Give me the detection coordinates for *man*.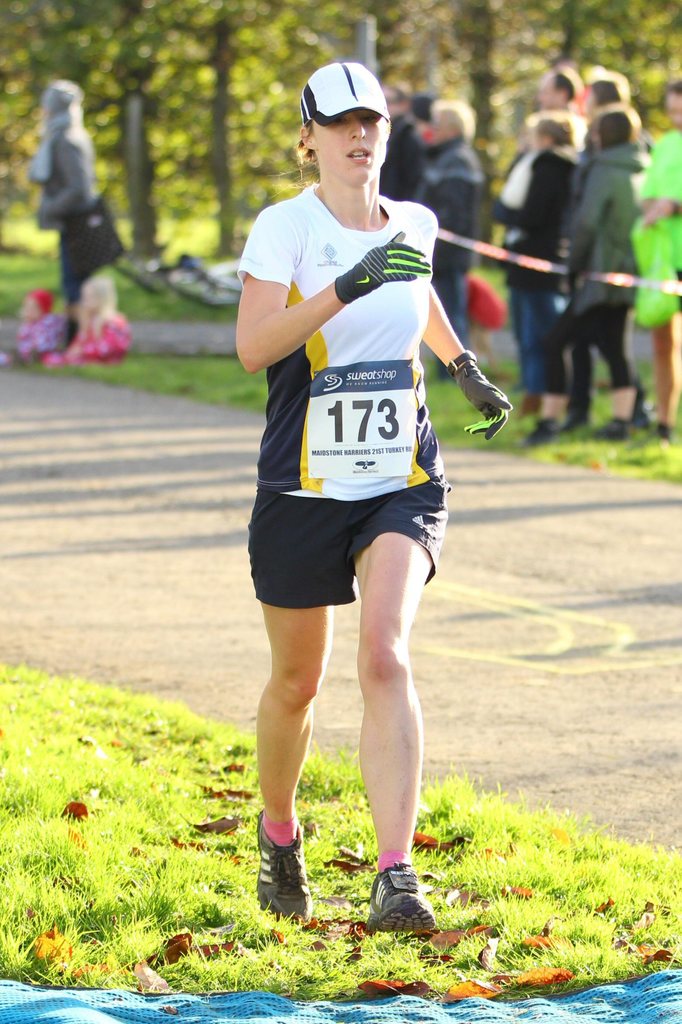
[629,78,681,445].
